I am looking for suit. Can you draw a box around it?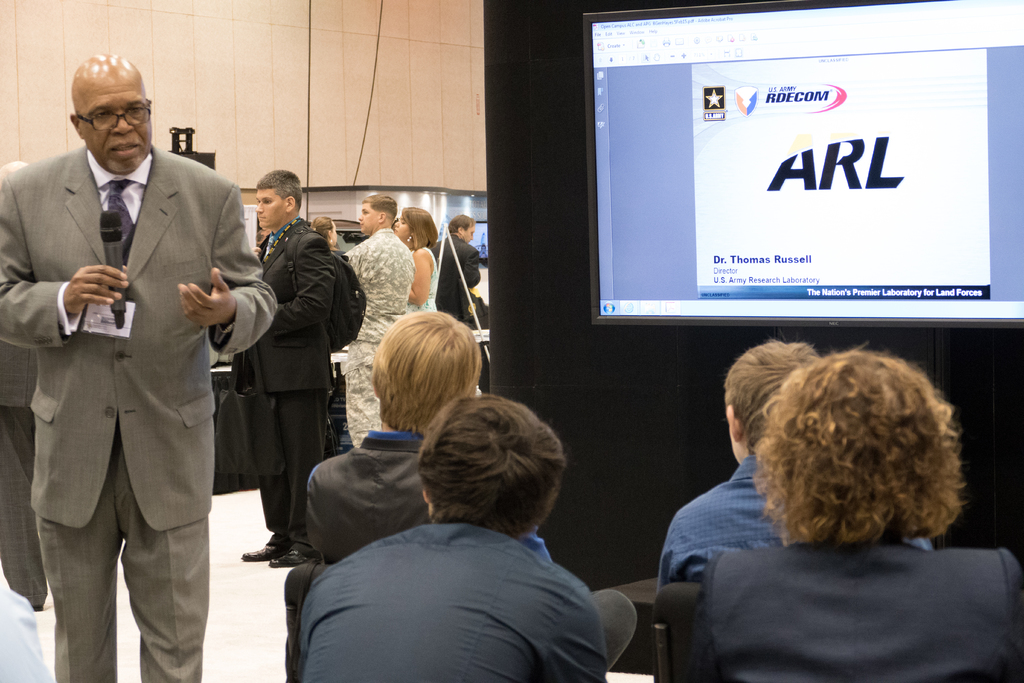
Sure, the bounding box is [219,182,351,547].
